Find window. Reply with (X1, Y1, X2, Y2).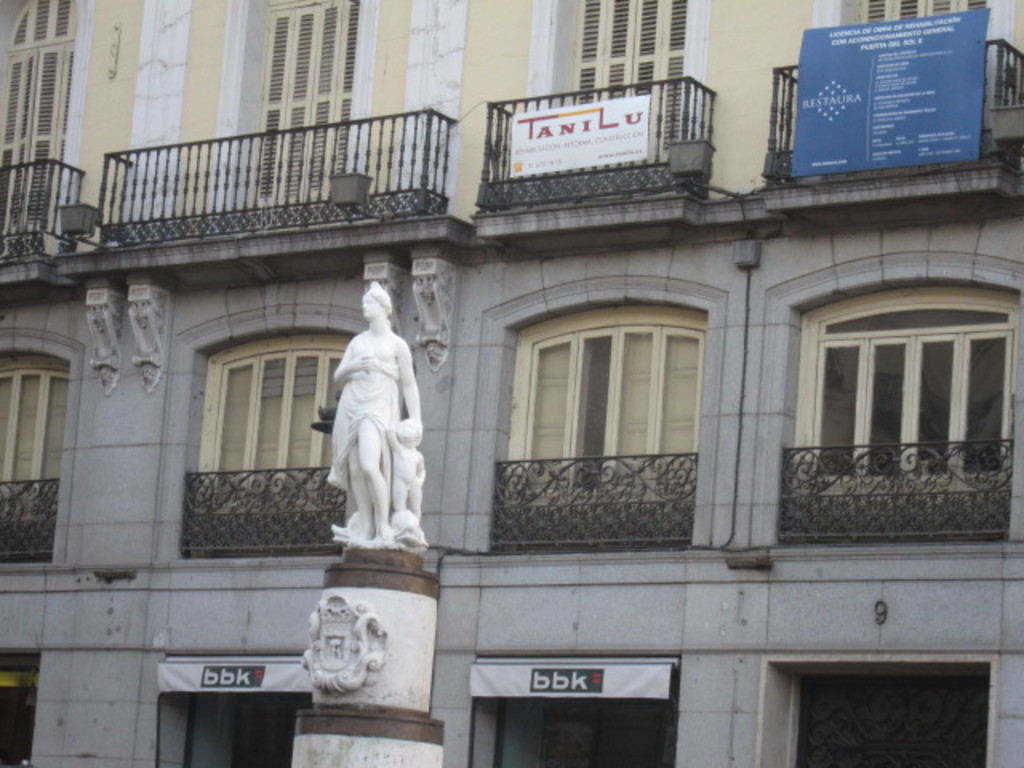
(182, 333, 354, 534).
